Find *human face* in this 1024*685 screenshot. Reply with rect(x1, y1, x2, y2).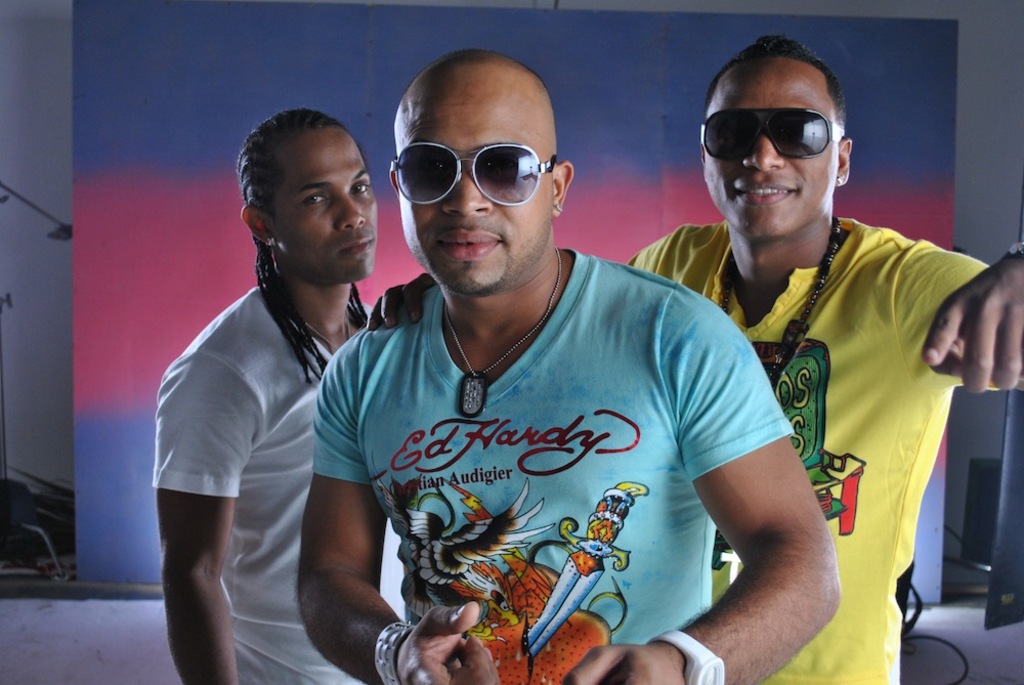
rect(707, 56, 840, 237).
